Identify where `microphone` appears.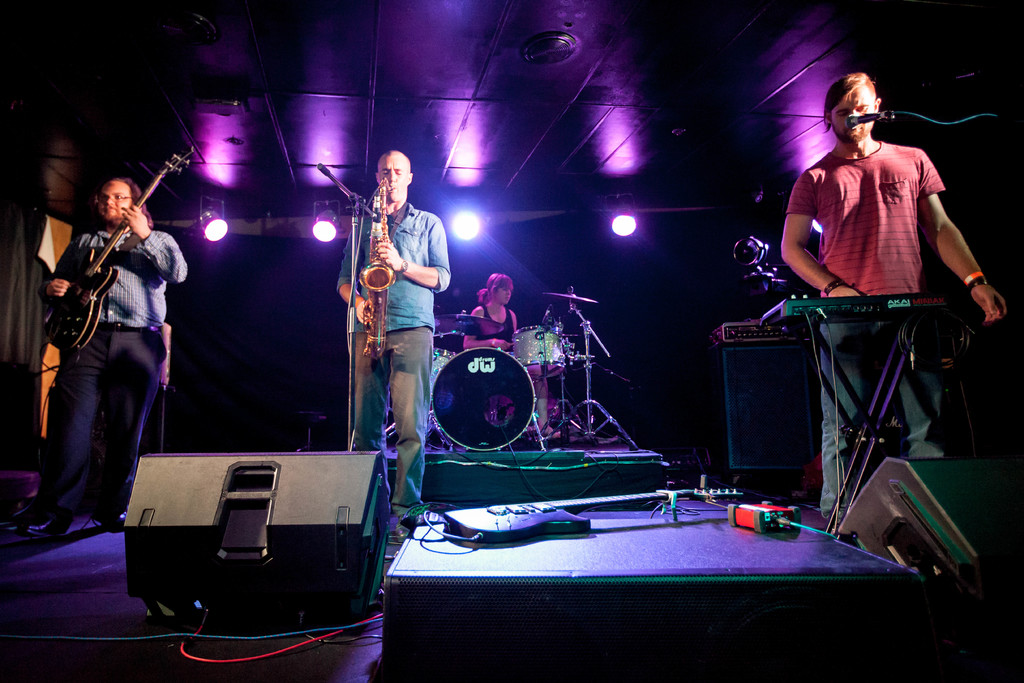
Appears at [x1=374, y1=192, x2=378, y2=226].
